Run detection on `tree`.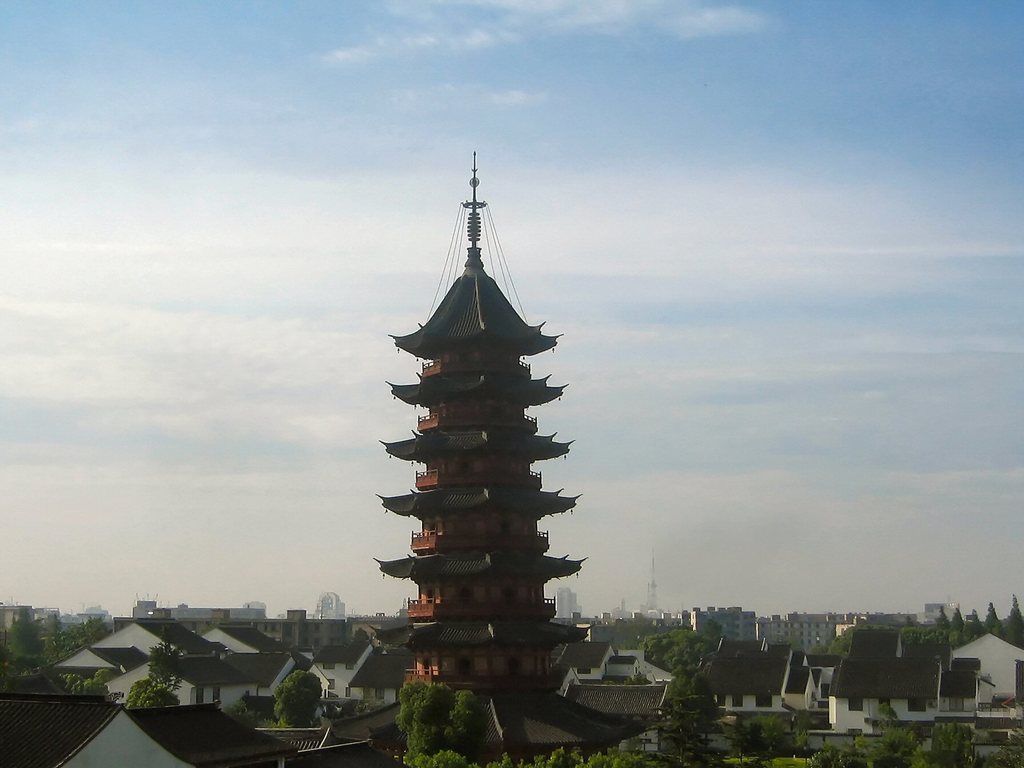
Result: l=147, t=625, r=186, b=694.
